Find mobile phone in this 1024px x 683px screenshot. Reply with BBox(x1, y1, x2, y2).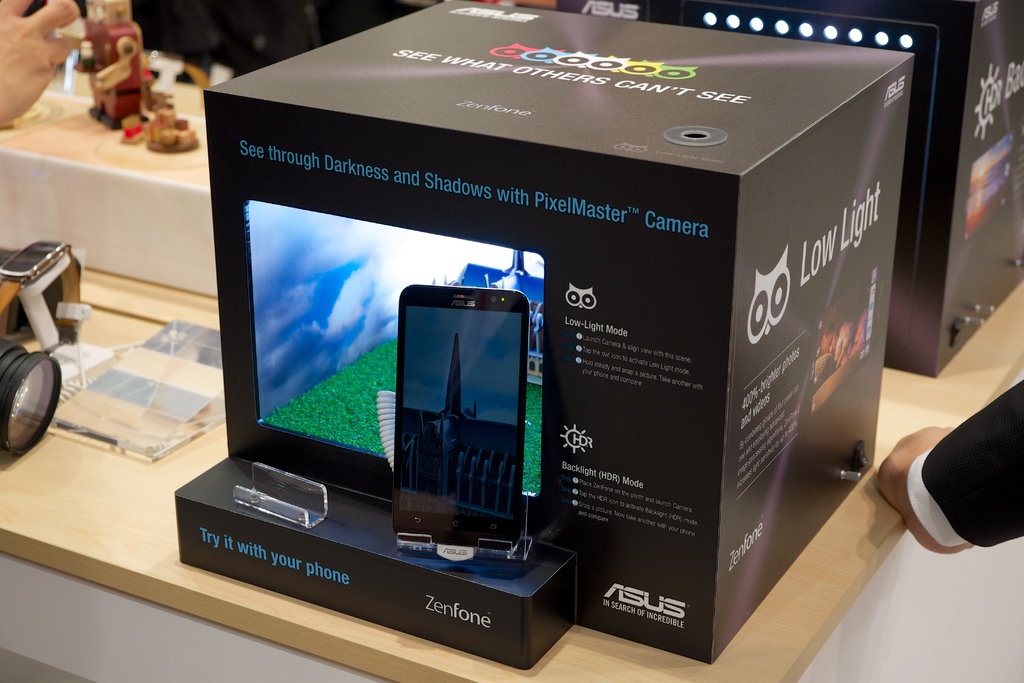
BBox(0, 240, 69, 281).
